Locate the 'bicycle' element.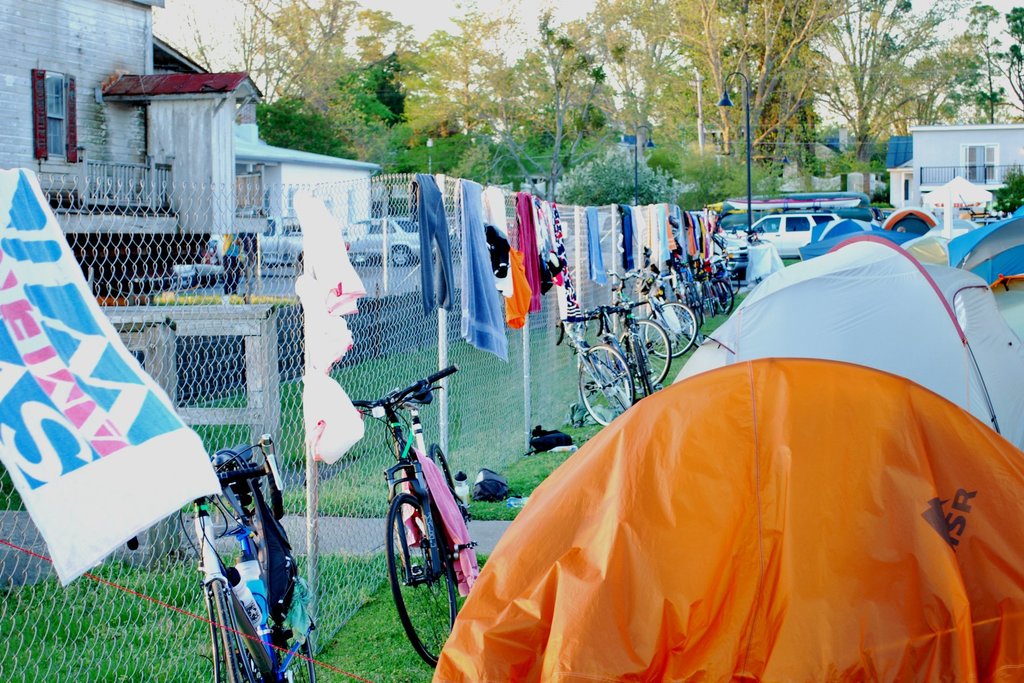
Element bbox: [x1=333, y1=347, x2=483, y2=661].
